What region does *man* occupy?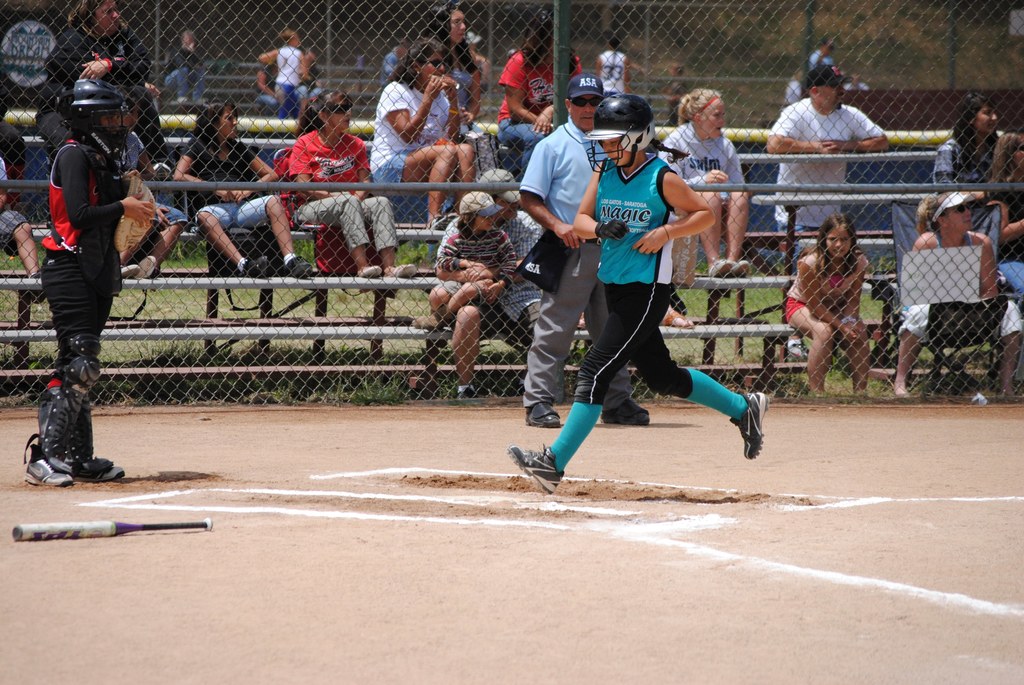
box=[806, 38, 836, 76].
